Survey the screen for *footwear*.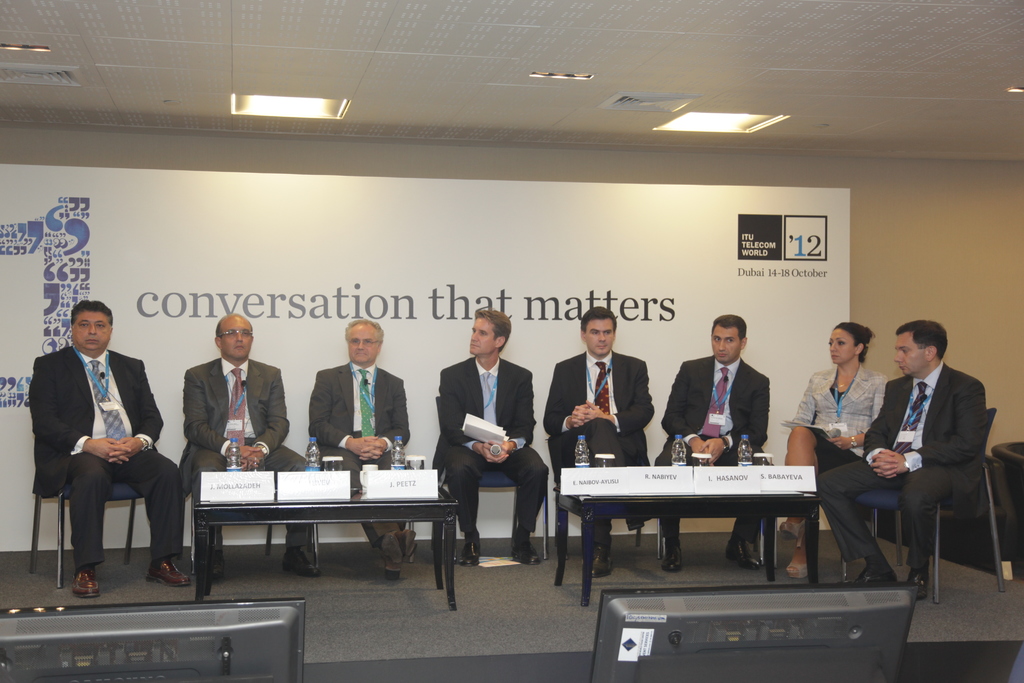
Survey found: [left=724, top=537, right=762, bottom=572].
